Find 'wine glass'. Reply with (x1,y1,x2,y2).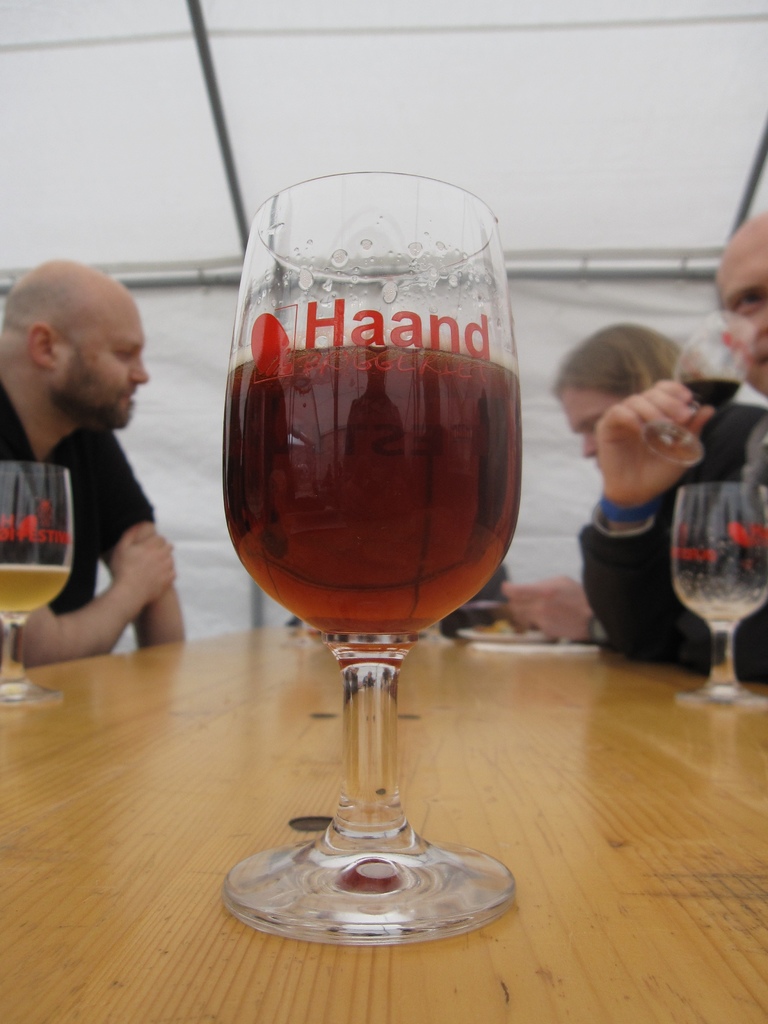
(221,169,520,948).
